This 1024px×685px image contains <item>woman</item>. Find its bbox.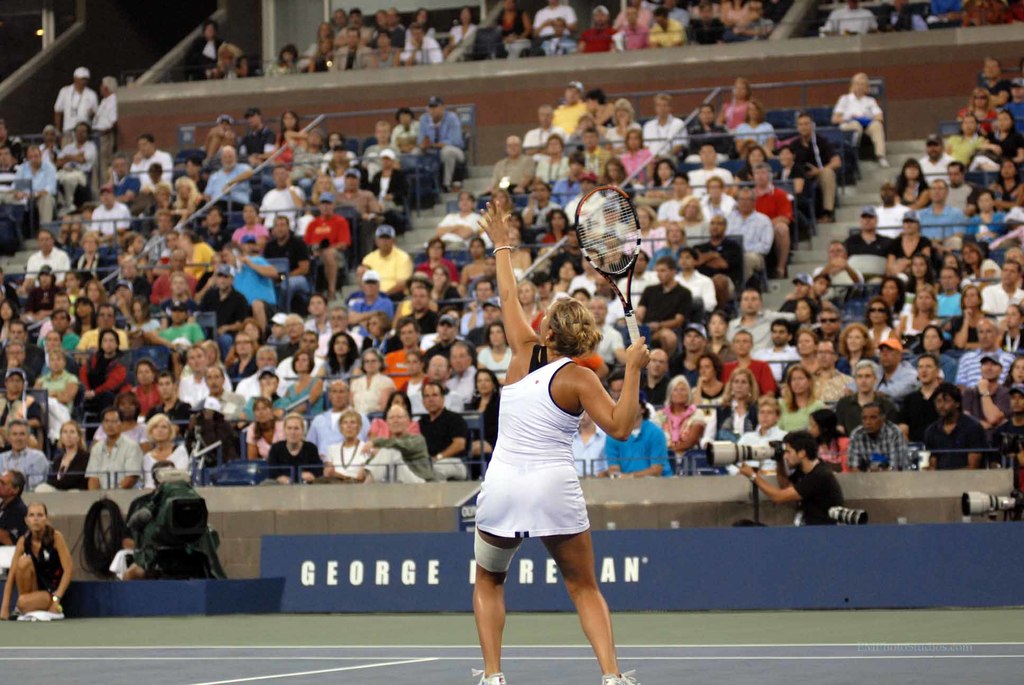
rect(886, 213, 931, 278).
